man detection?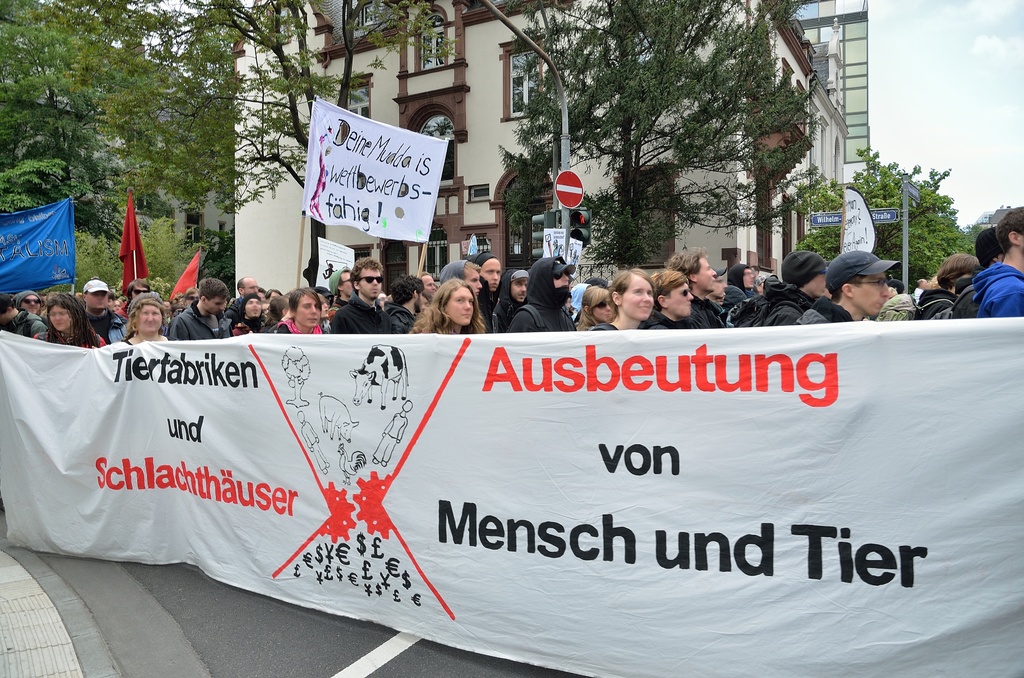
468,250,503,336
